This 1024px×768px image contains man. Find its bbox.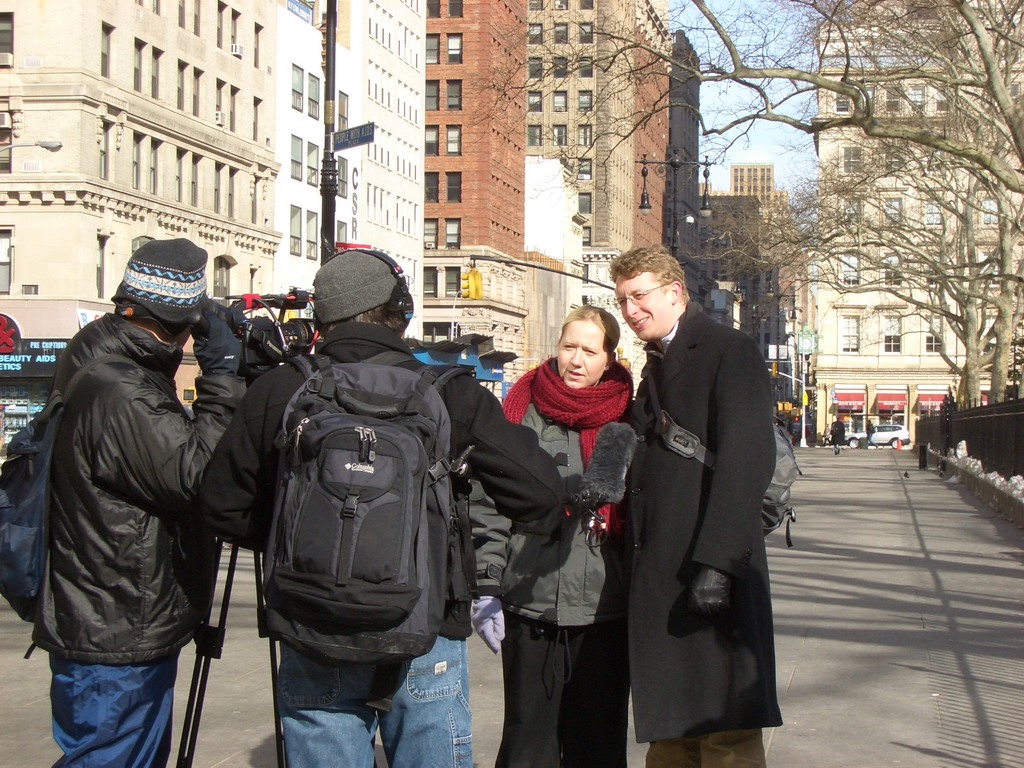
crop(36, 233, 266, 767).
